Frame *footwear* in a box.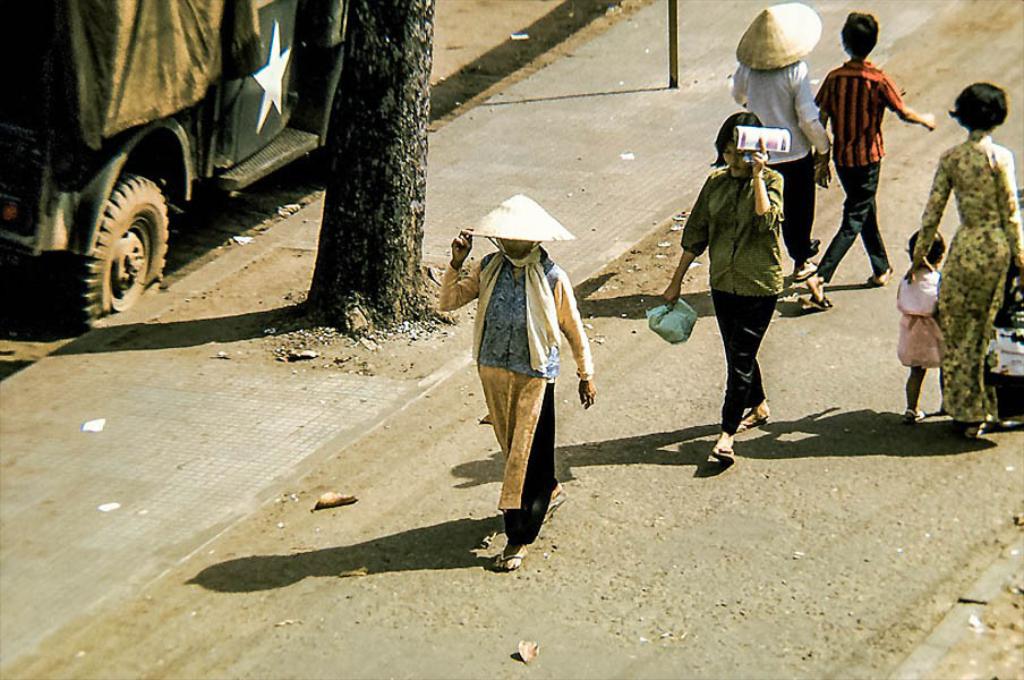
[870,266,896,284].
